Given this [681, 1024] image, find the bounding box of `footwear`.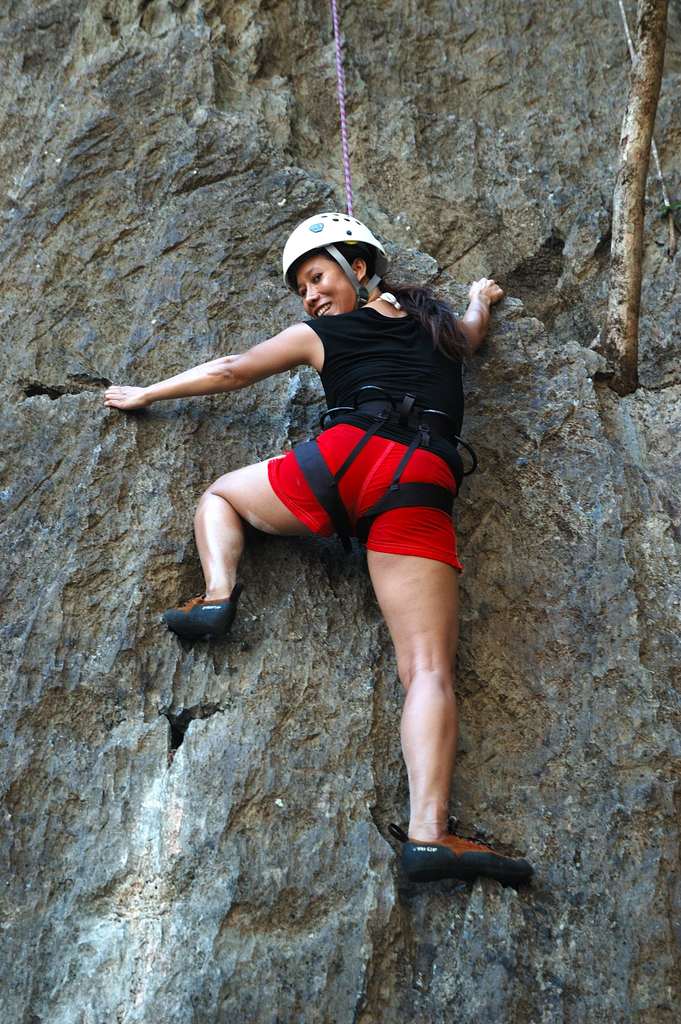
Rect(158, 592, 239, 636).
